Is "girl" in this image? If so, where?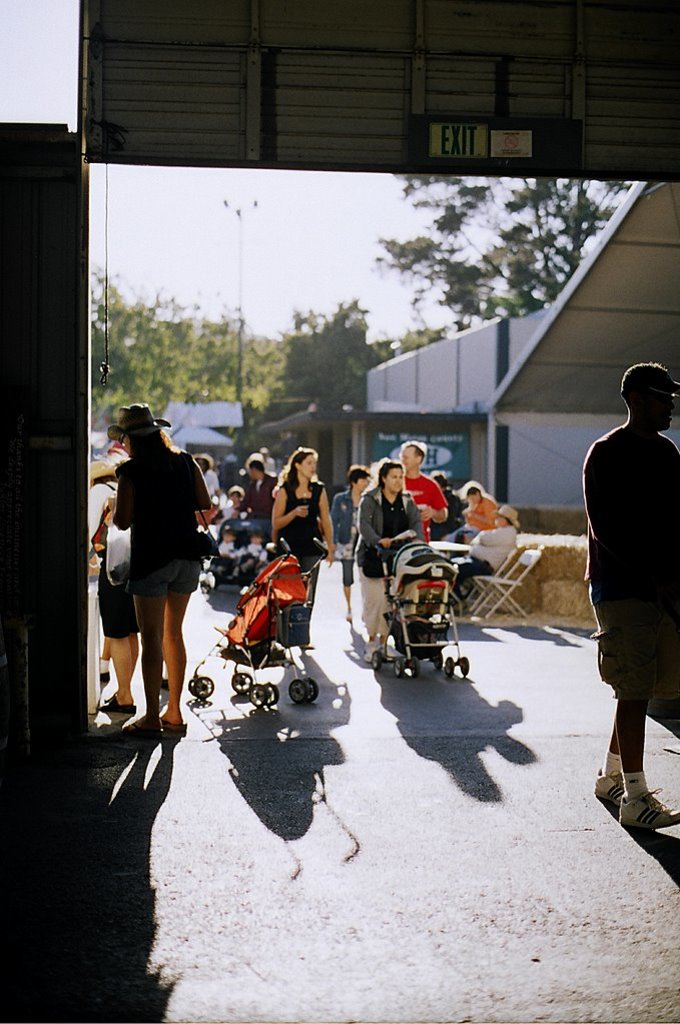
Yes, at region(460, 474, 503, 542).
